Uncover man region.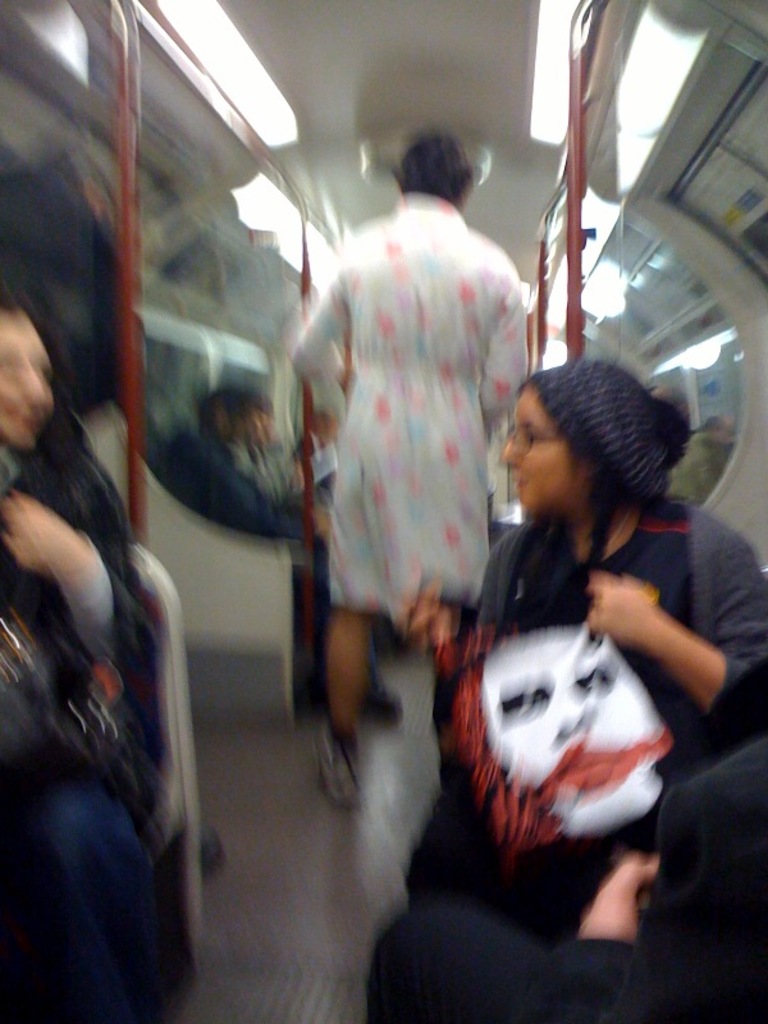
Uncovered: select_region(291, 141, 549, 794).
